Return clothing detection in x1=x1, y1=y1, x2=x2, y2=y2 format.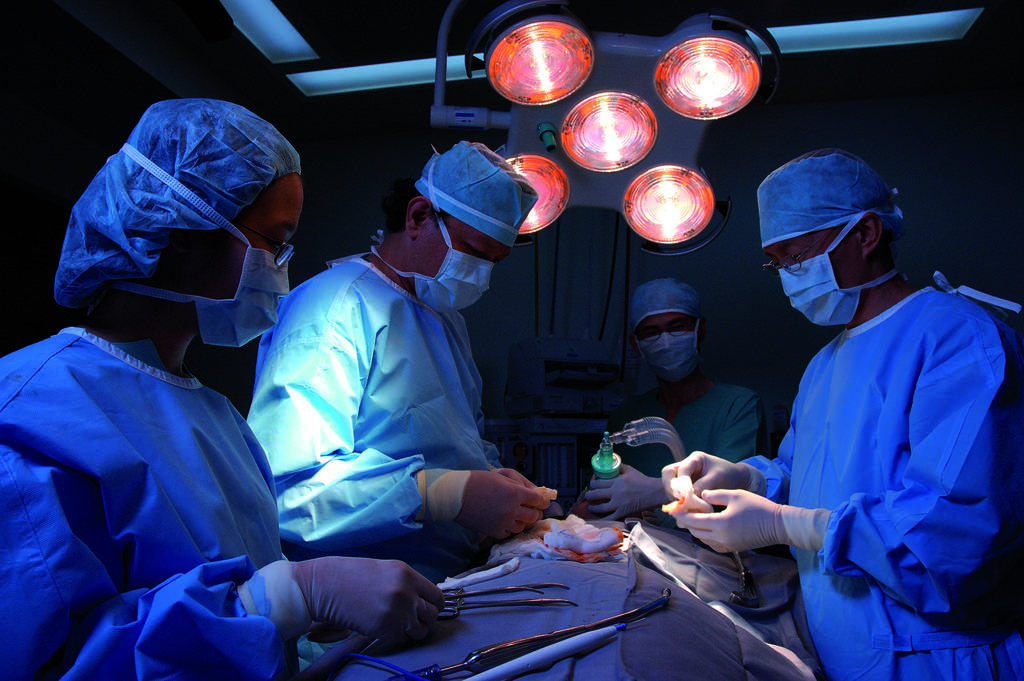
x1=344, y1=519, x2=801, y2=680.
